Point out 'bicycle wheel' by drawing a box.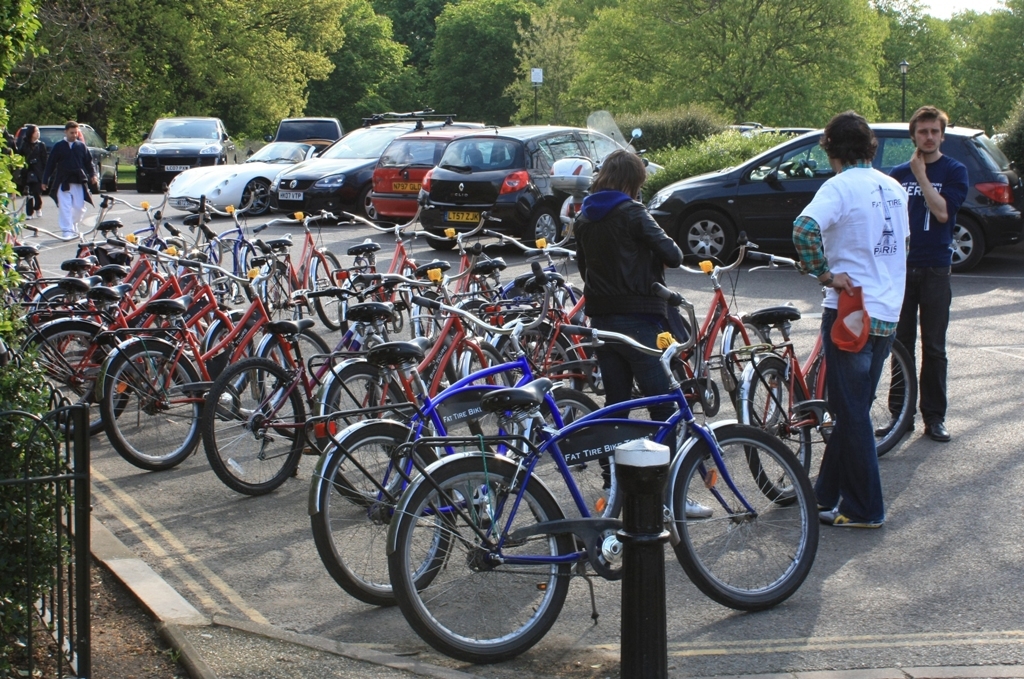
select_region(678, 431, 823, 618).
